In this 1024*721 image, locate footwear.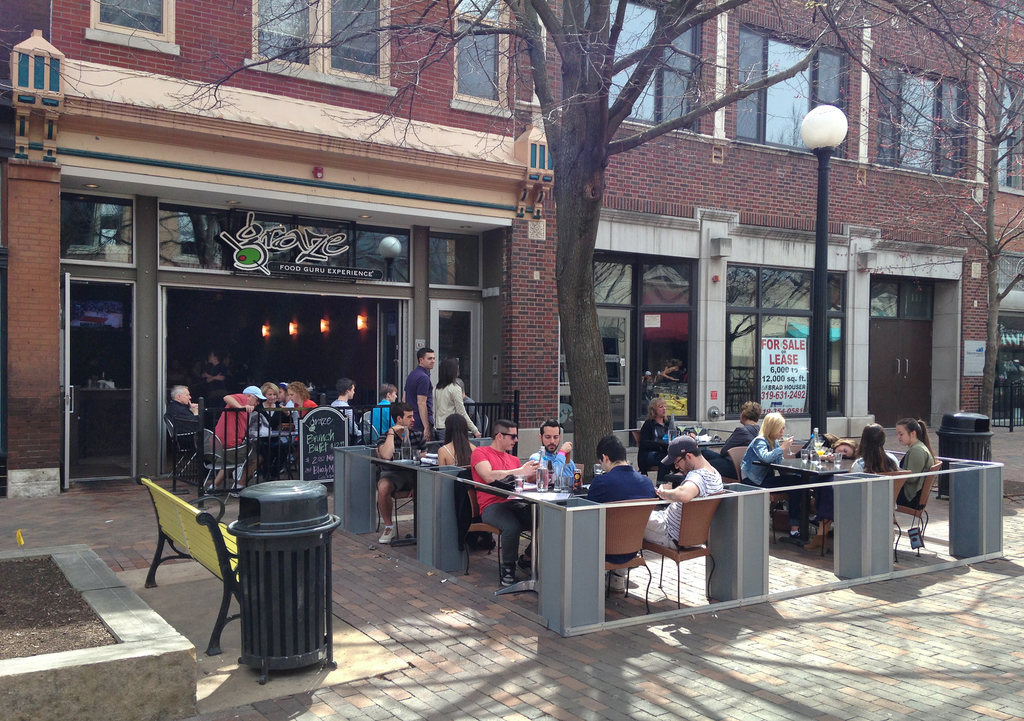
Bounding box: 607,576,625,592.
